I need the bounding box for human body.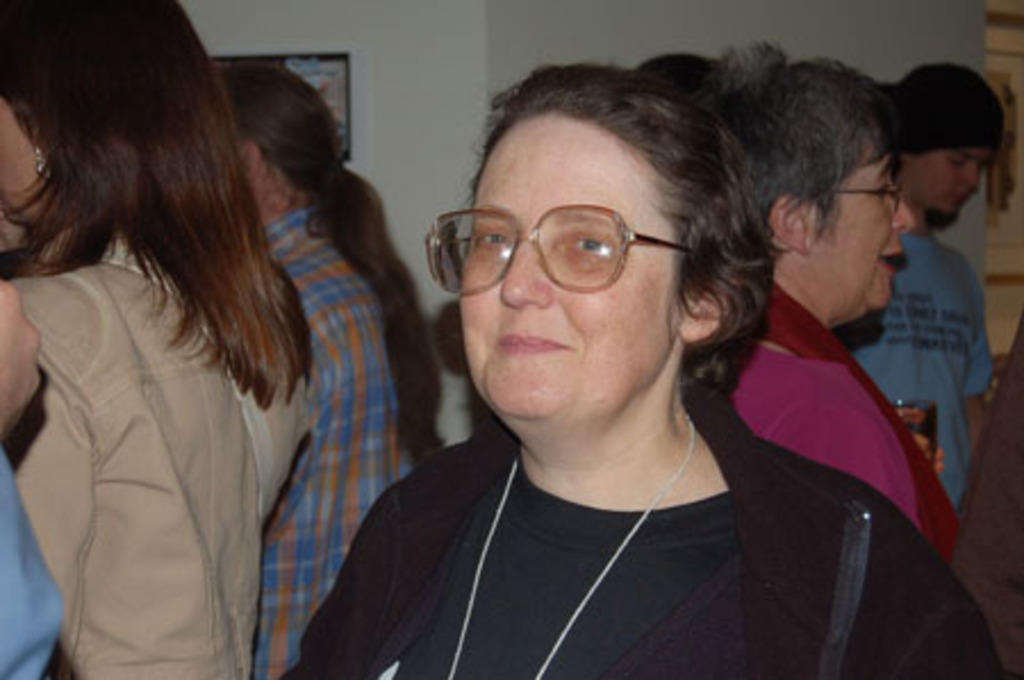
Here it is: [717, 284, 960, 569].
